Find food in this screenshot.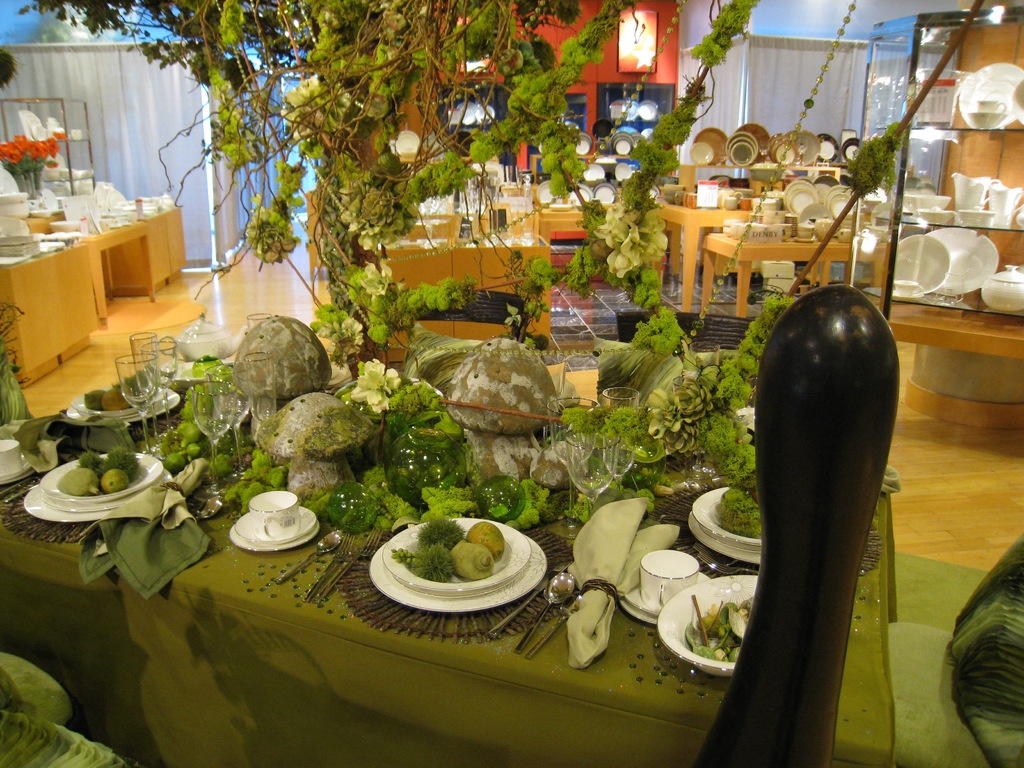
The bounding box for food is 390, 542, 456, 584.
